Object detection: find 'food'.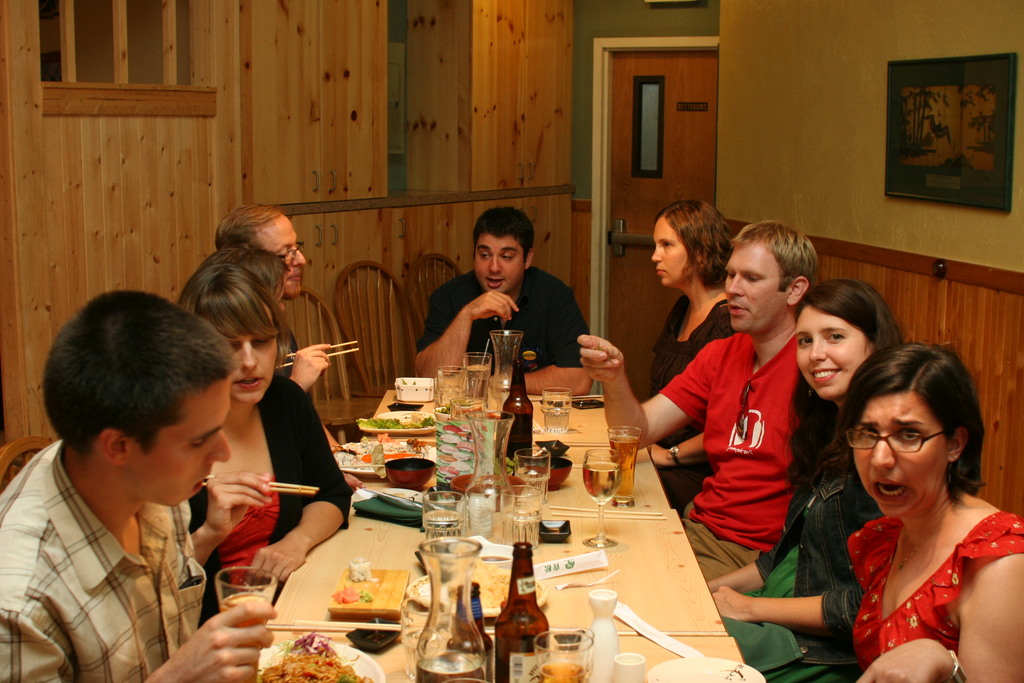
locate(331, 584, 361, 605).
